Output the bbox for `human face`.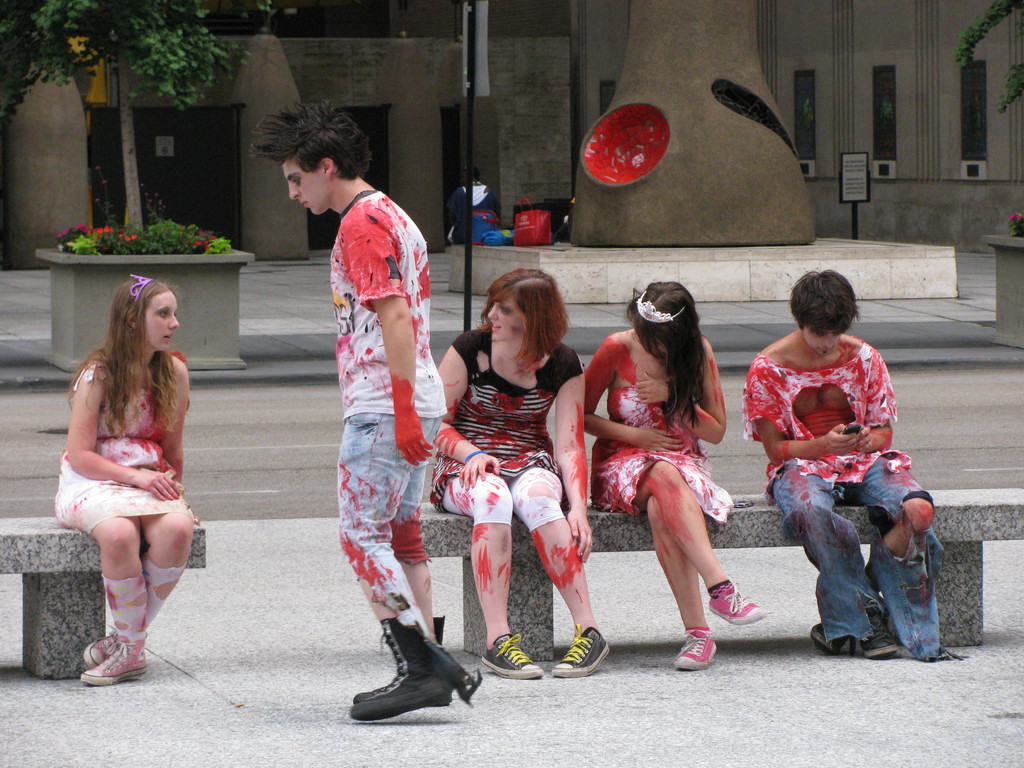
<box>141,291,179,358</box>.
